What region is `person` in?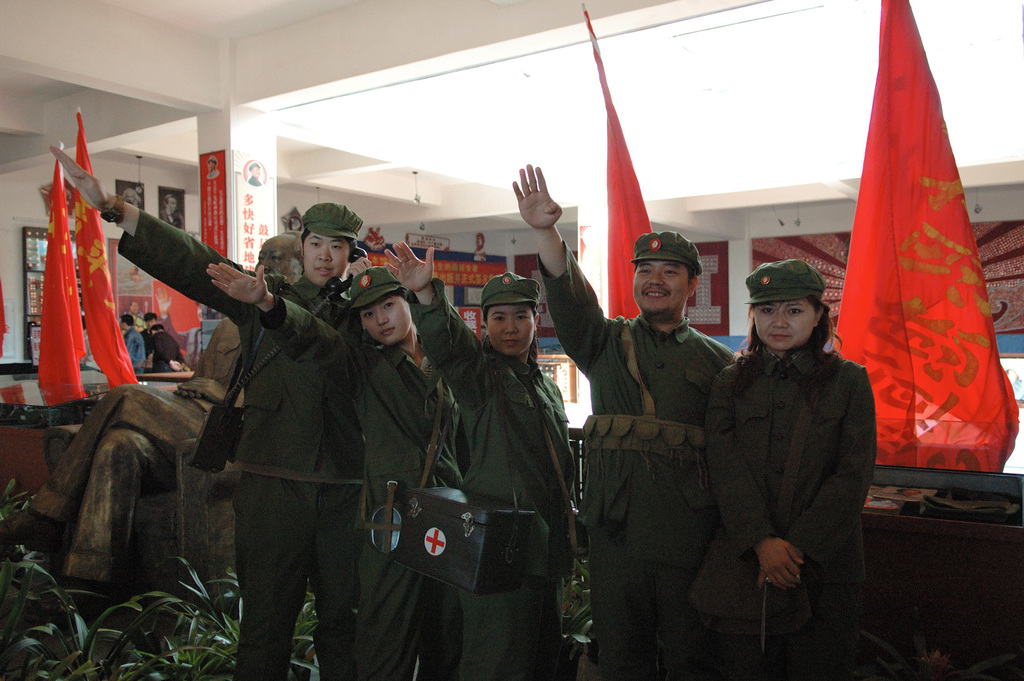
<bbox>209, 270, 481, 680</bbox>.
